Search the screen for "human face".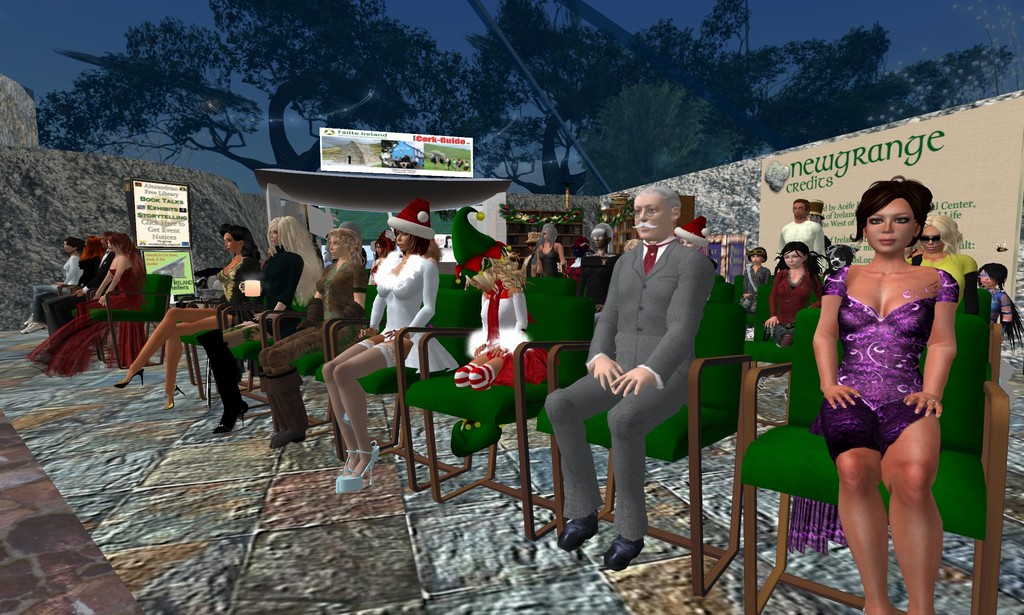
Found at locate(219, 232, 239, 252).
